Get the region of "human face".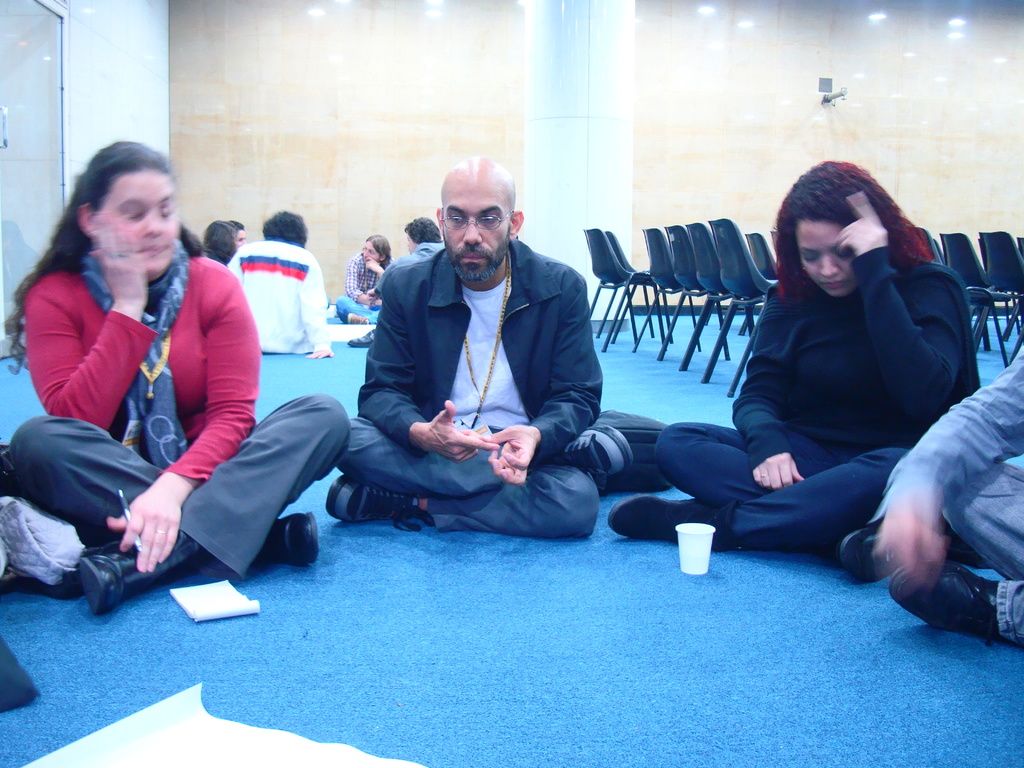
bbox=[231, 227, 243, 250].
